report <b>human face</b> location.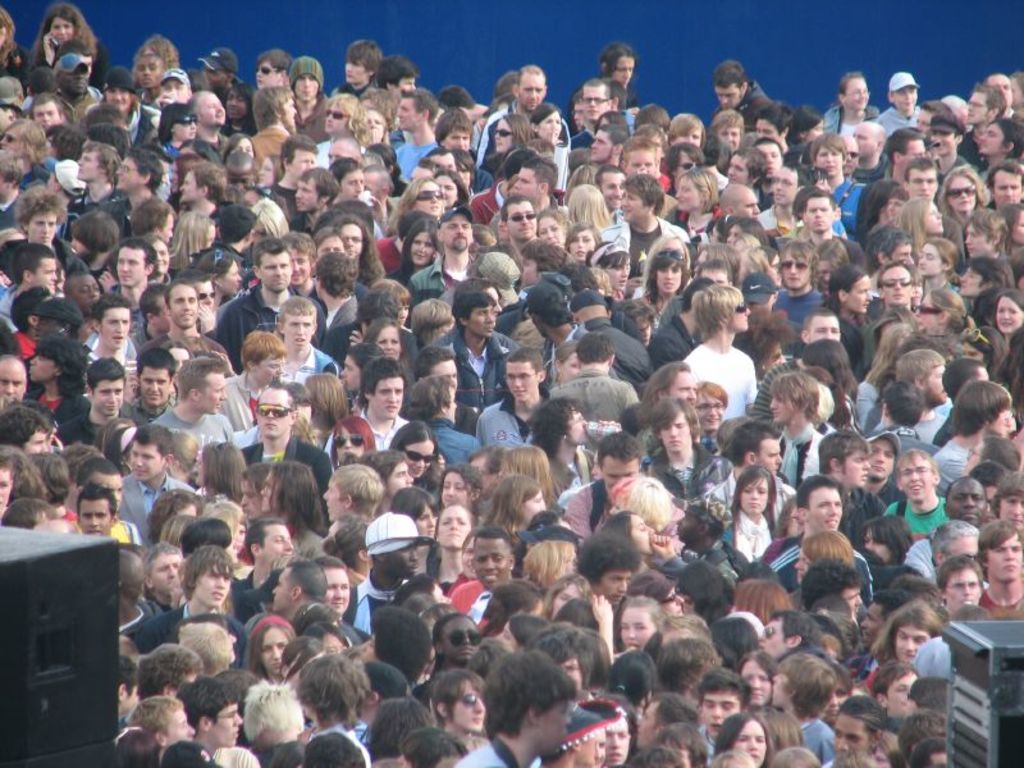
Report: l=415, t=182, r=442, b=215.
